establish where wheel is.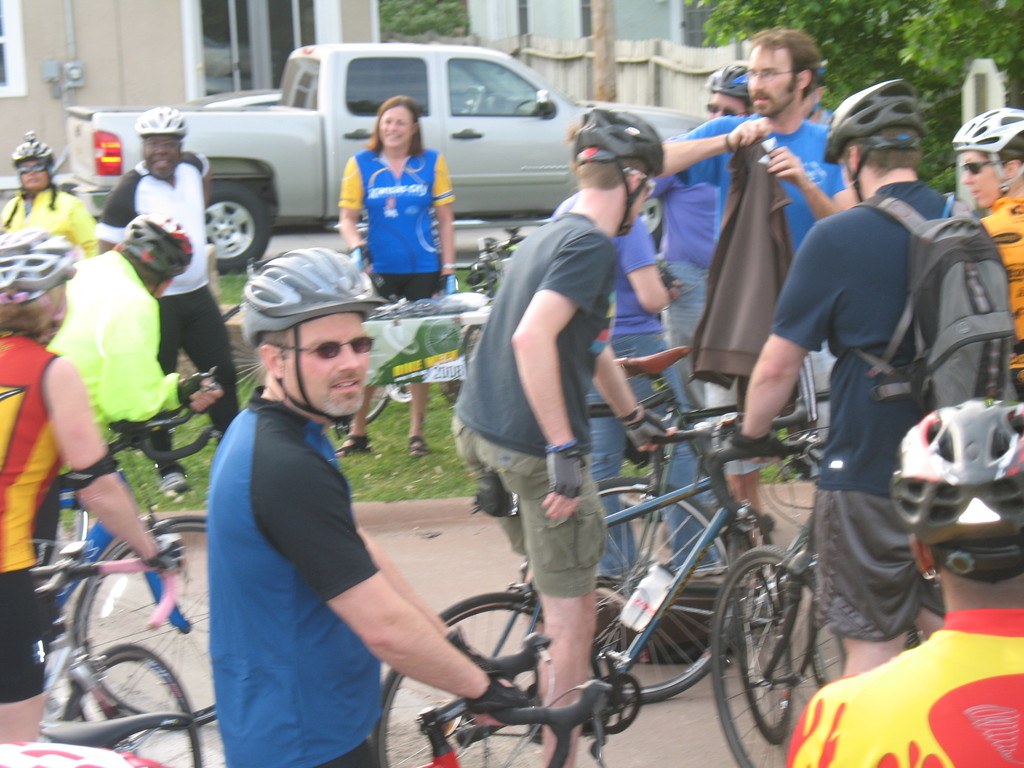
Established at BBox(56, 646, 202, 767).
